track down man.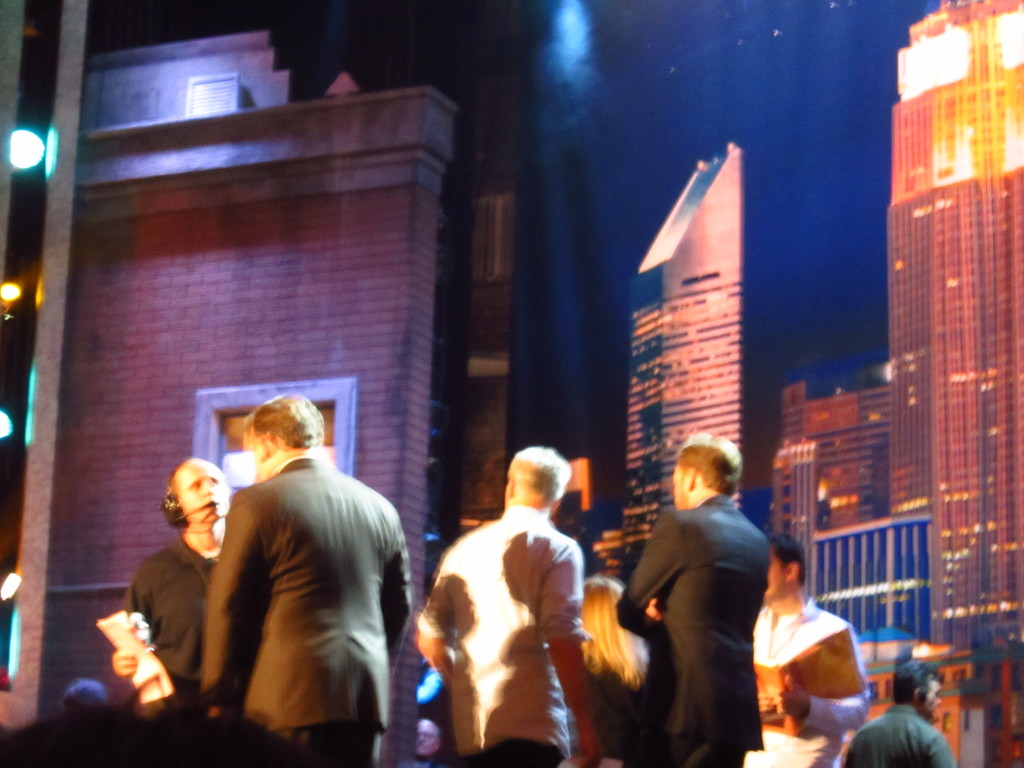
Tracked to <box>843,657,951,767</box>.
